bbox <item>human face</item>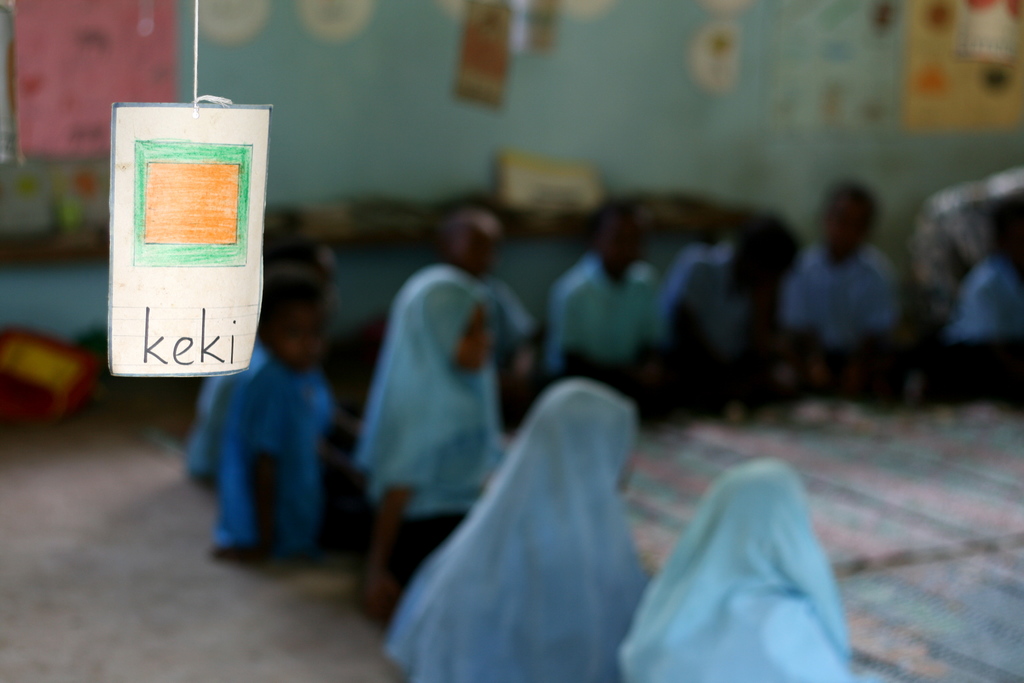
x1=459, y1=227, x2=503, y2=280
